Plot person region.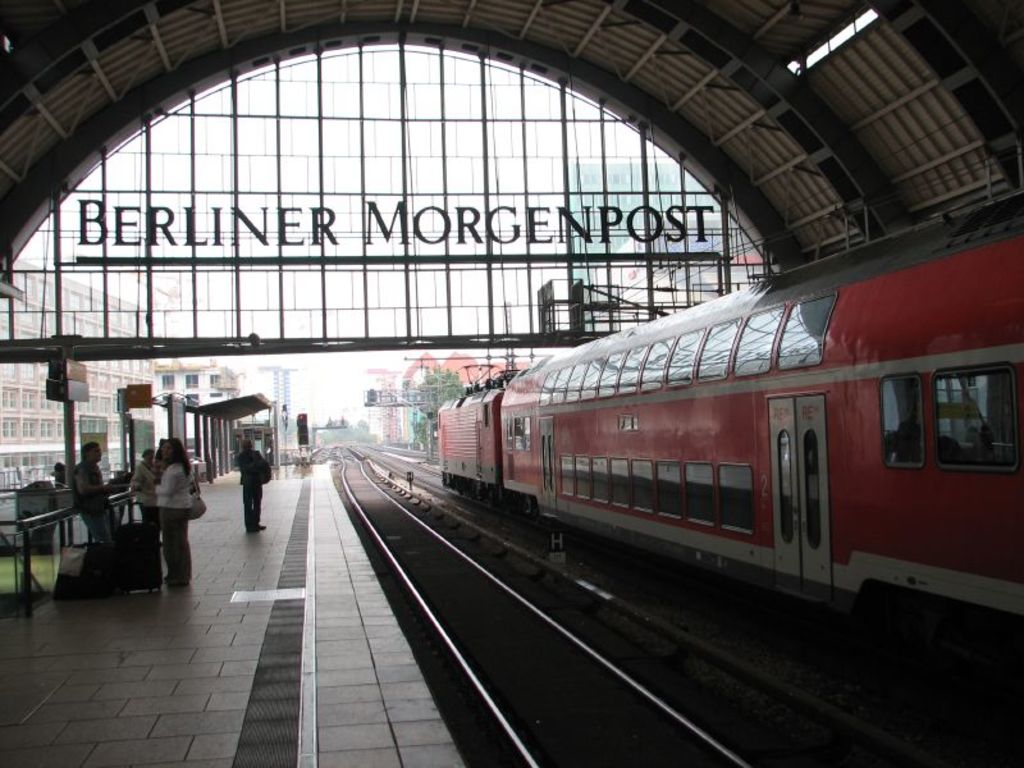
Plotted at 133,451,161,589.
